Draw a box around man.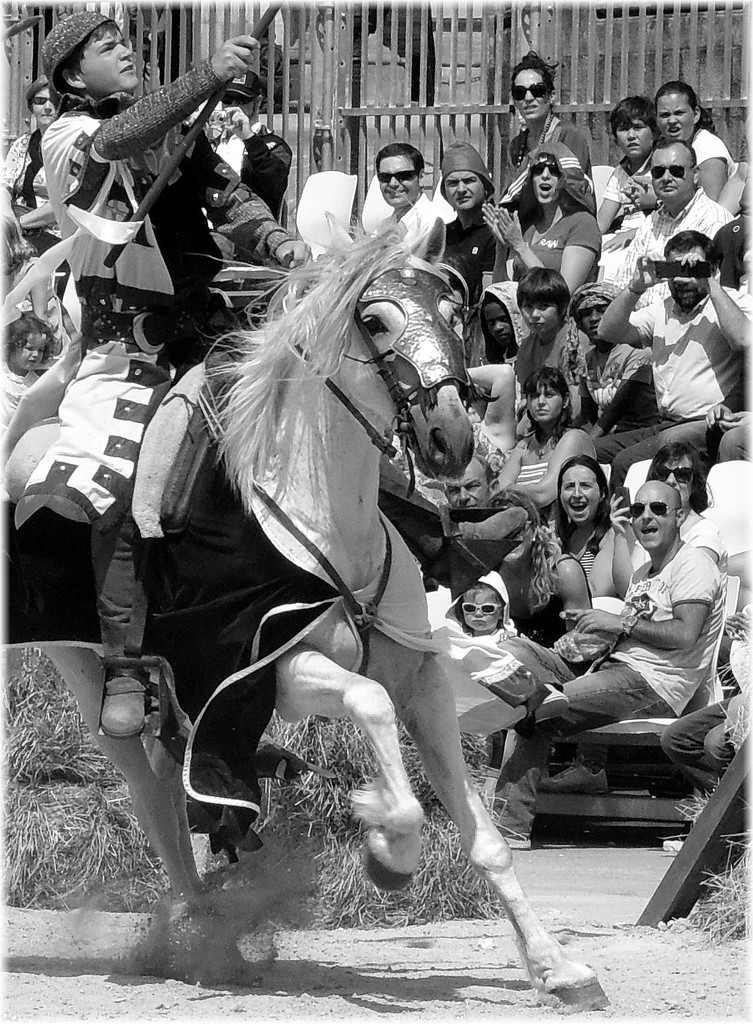
l=376, t=146, r=449, b=252.
